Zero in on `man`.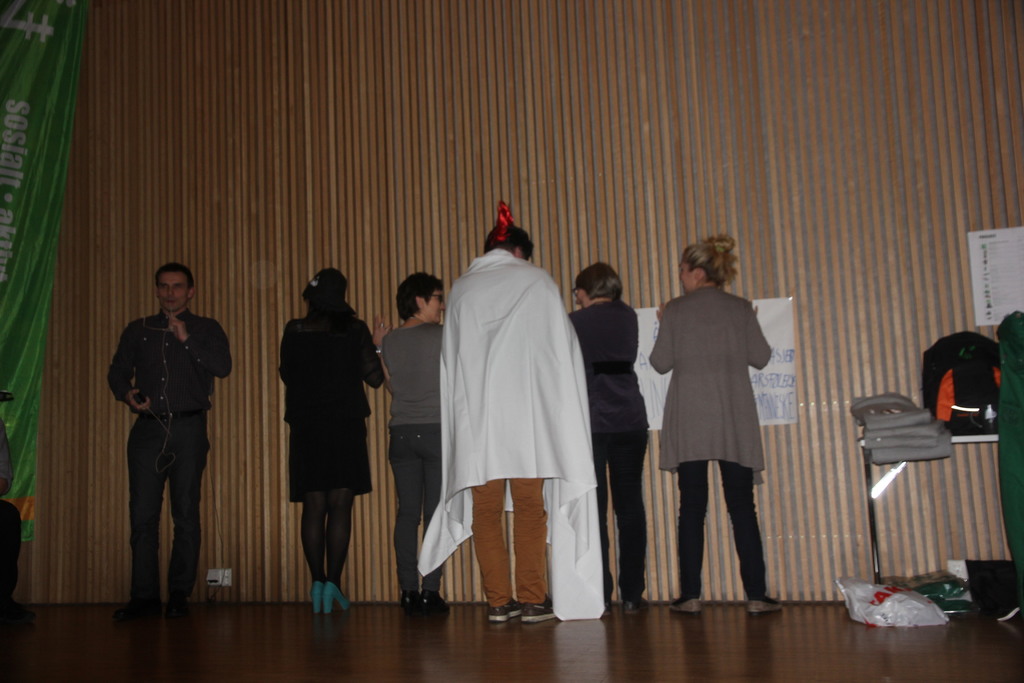
Zeroed in: 0,413,37,625.
